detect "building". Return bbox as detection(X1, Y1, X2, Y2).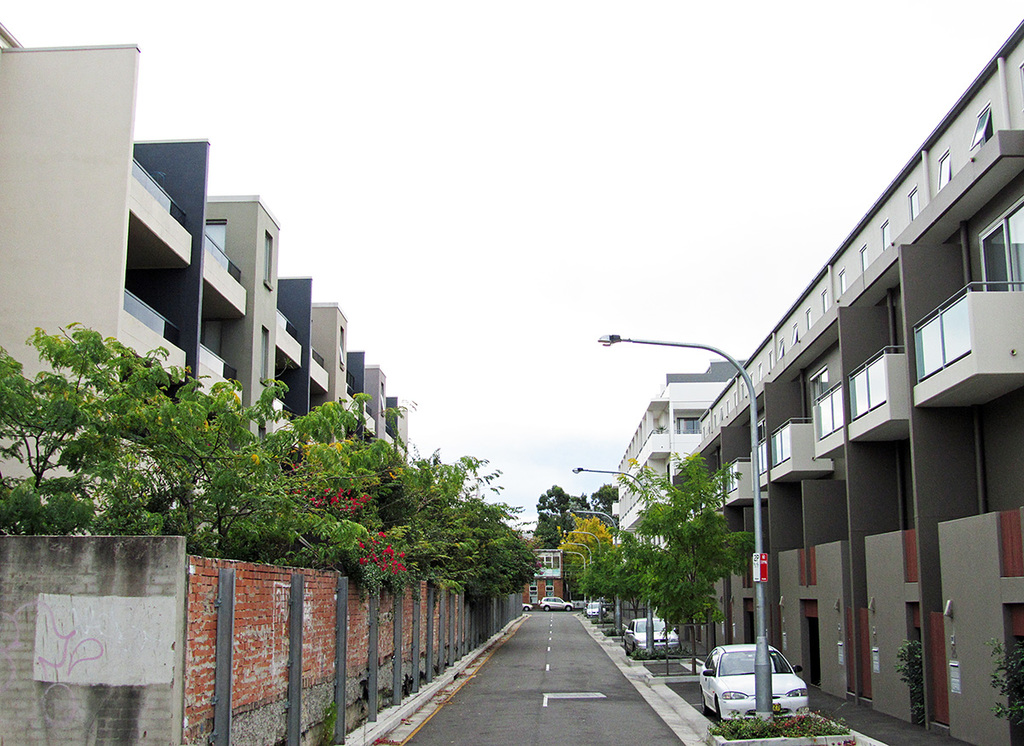
detection(666, 15, 1023, 741).
